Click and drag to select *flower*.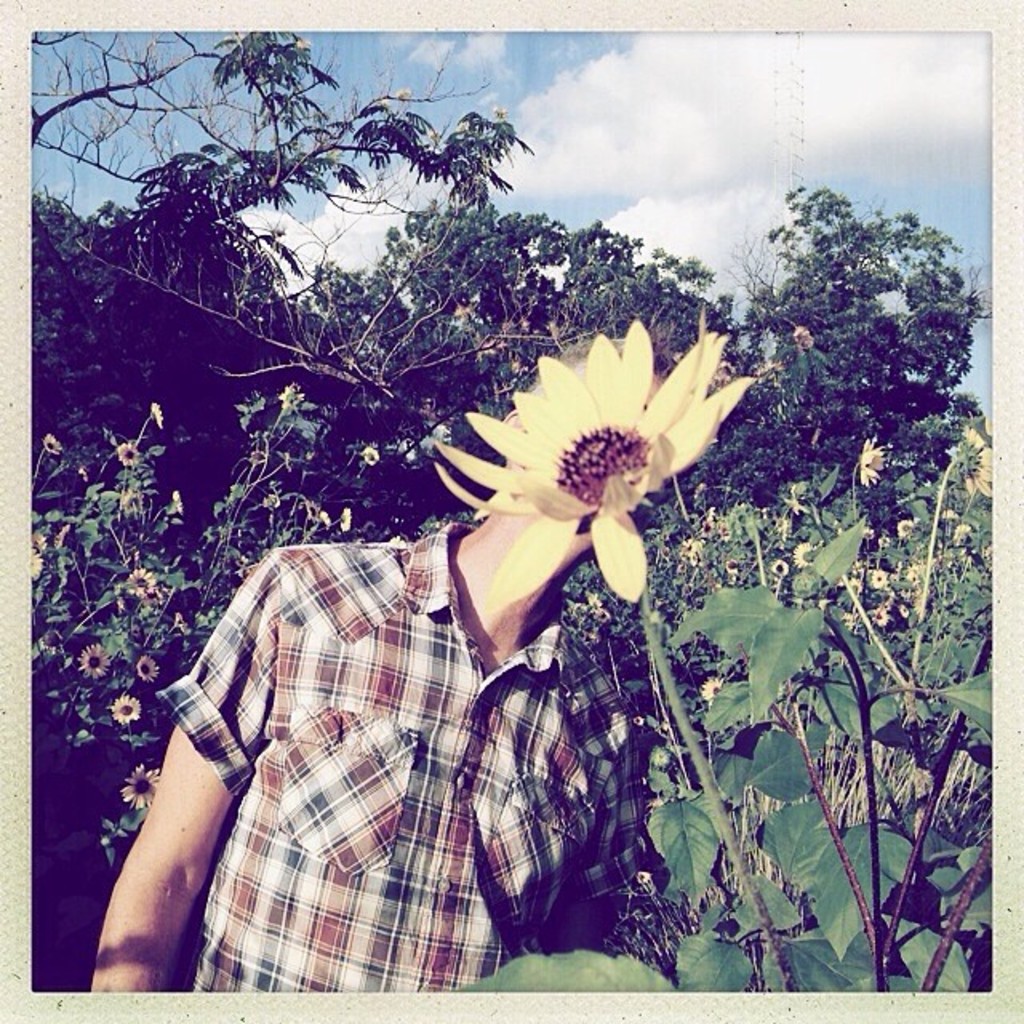
Selection: crop(107, 434, 152, 467).
